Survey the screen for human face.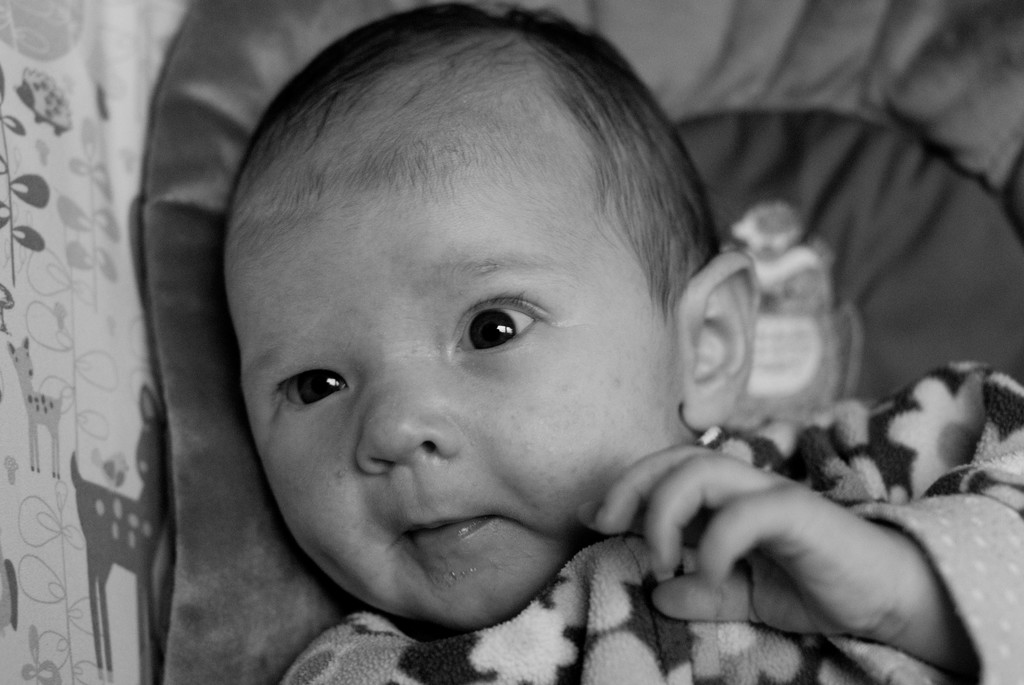
Survey found: pyautogui.locateOnScreen(214, 141, 687, 619).
